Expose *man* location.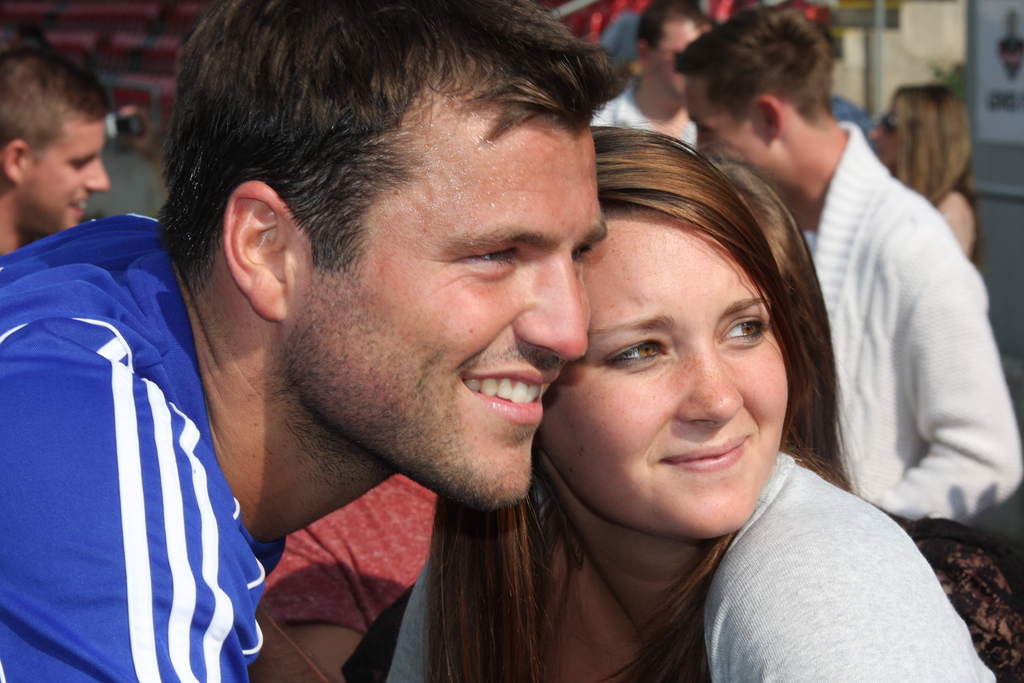
Exposed at left=0, top=0, right=628, bottom=682.
